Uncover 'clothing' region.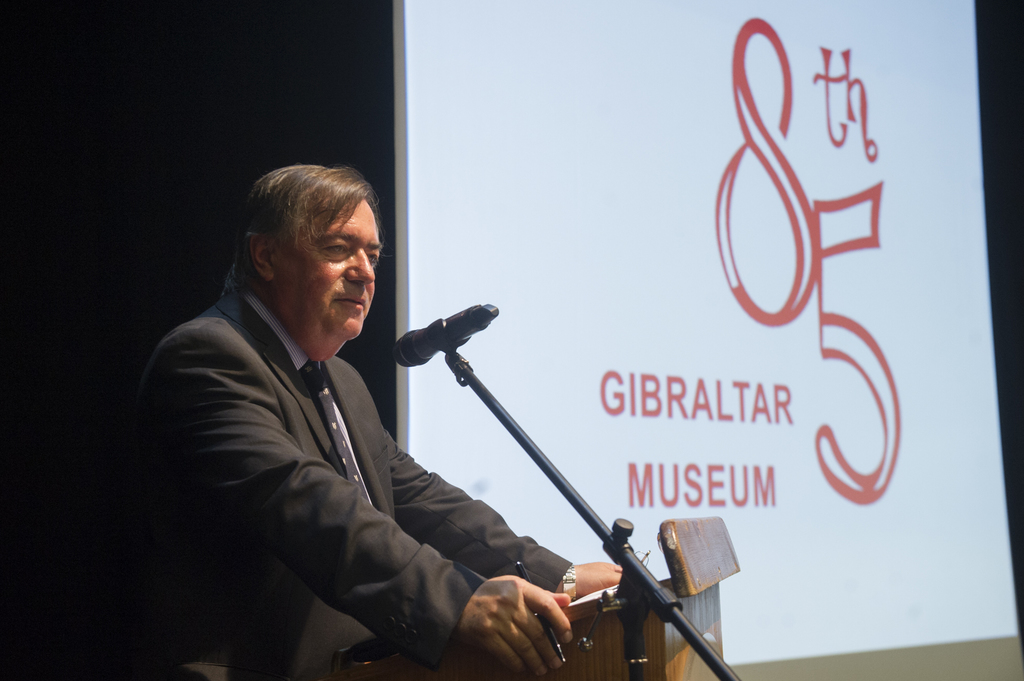
Uncovered: 149 212 516 669.
